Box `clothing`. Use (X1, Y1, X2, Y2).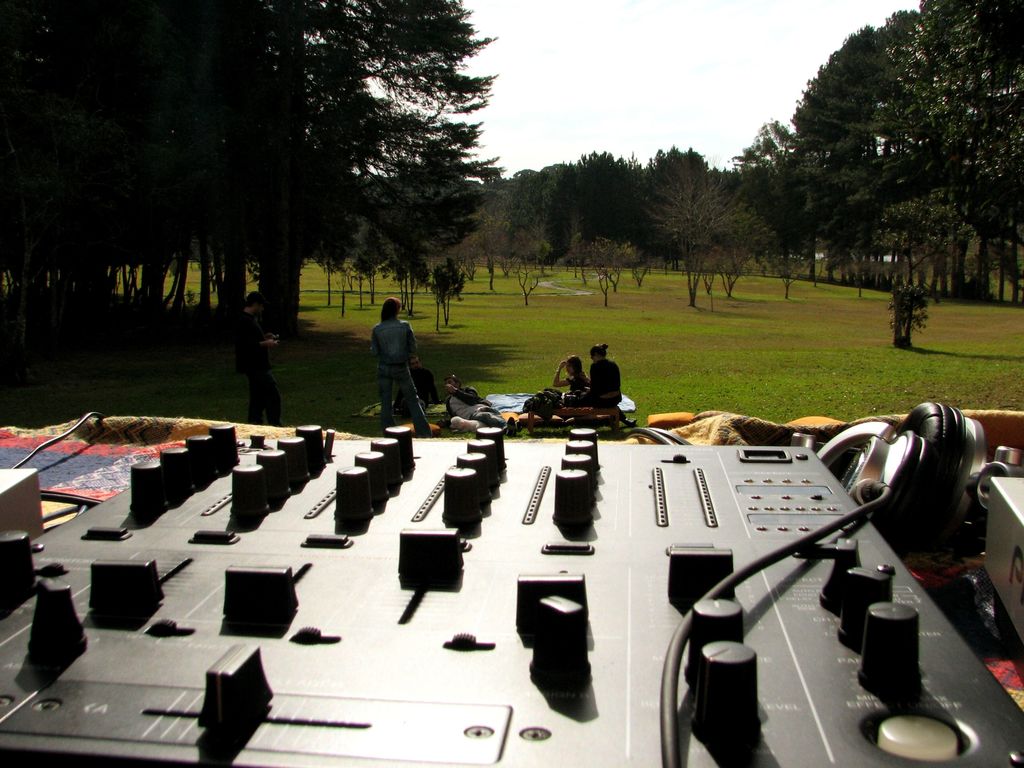
(370, 312, 447, 445).
